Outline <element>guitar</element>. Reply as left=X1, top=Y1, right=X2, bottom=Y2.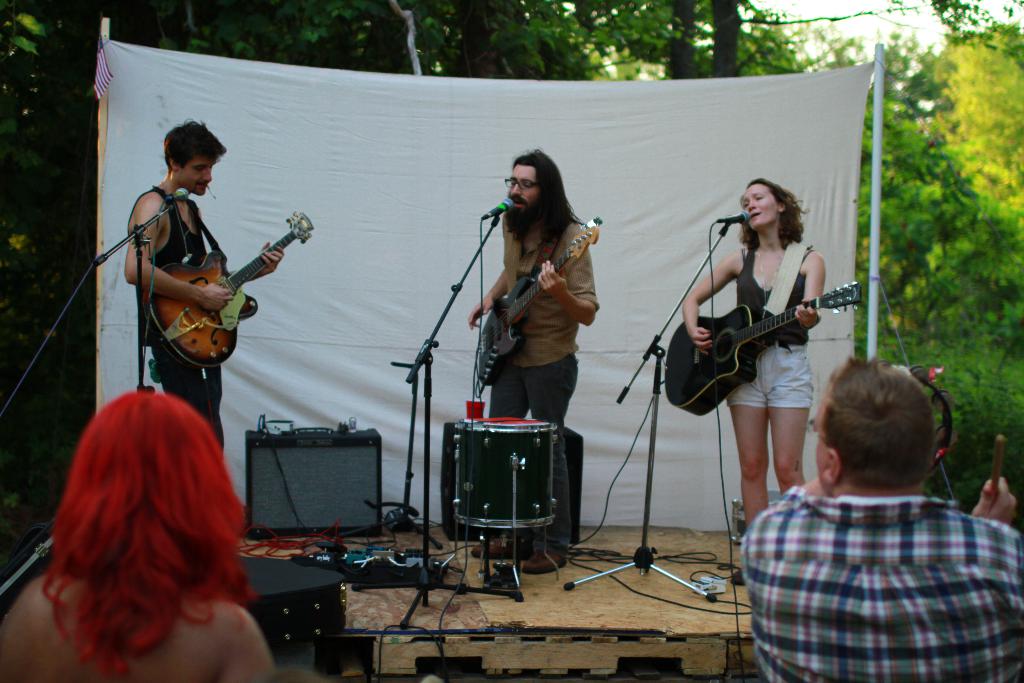
left=461, top=199, right=623, bottom=399.
